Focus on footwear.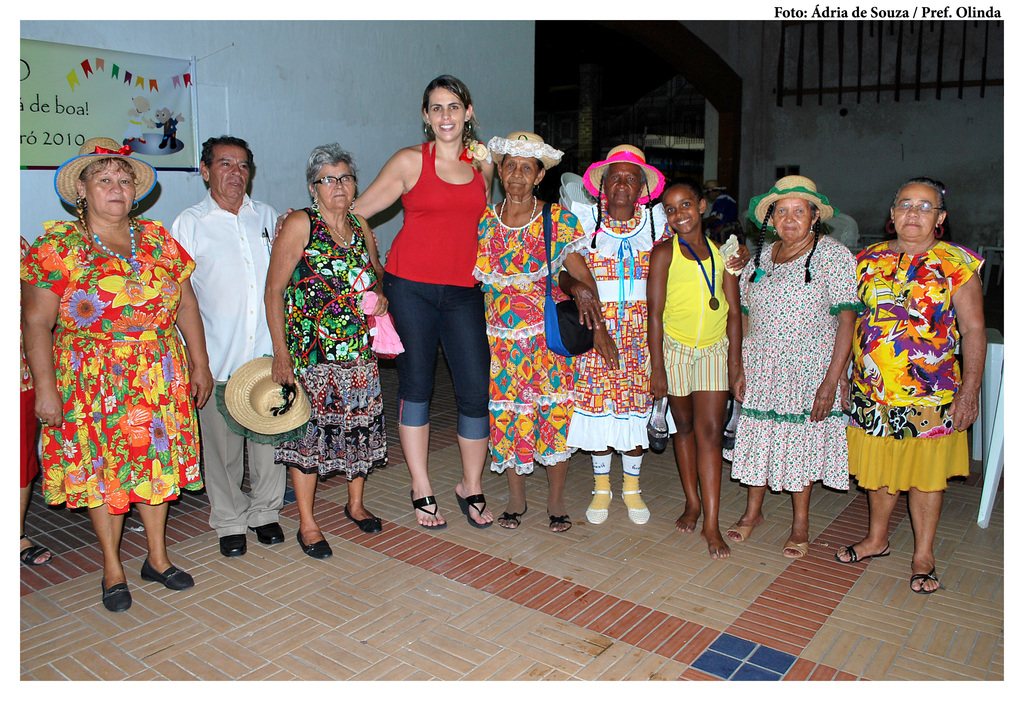
Focused at (left=255, top=522, right=288, bottom=545).
